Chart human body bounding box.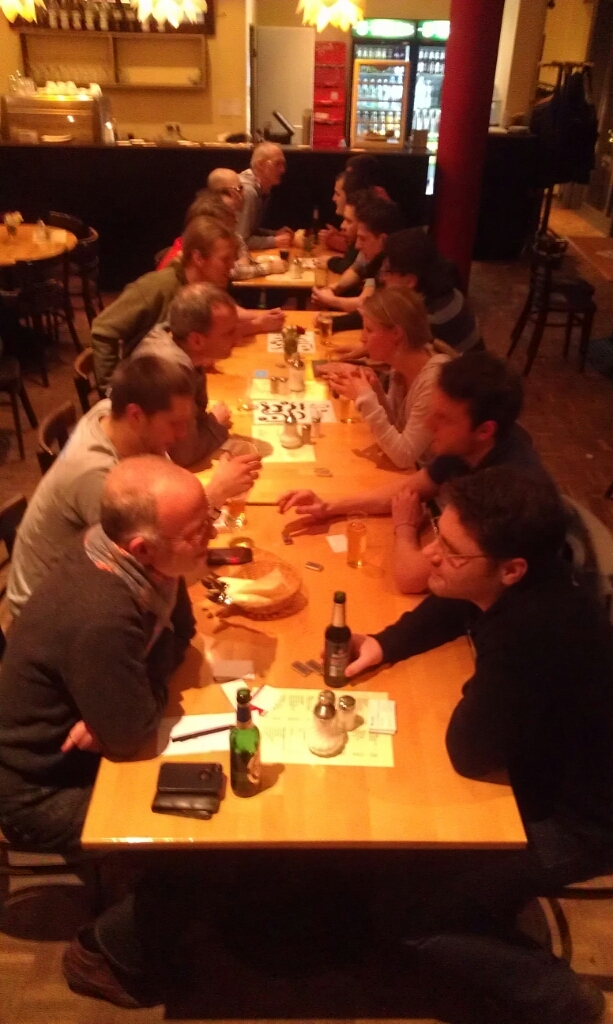
Charted: box=[0, 446, 222, 1017].
